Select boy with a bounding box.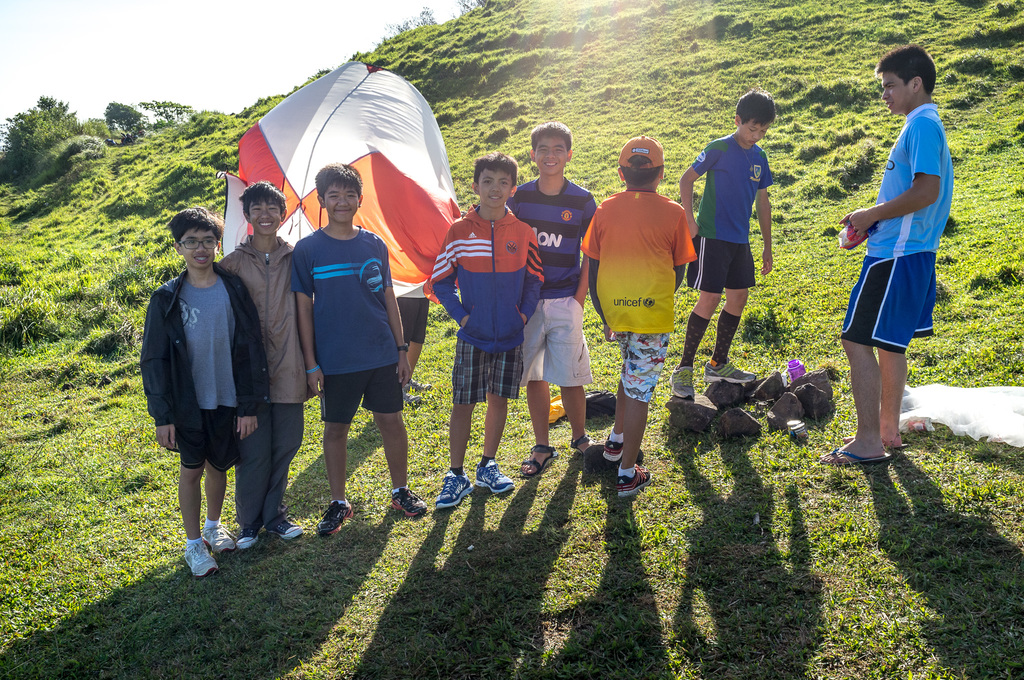
579 129 695 494.
